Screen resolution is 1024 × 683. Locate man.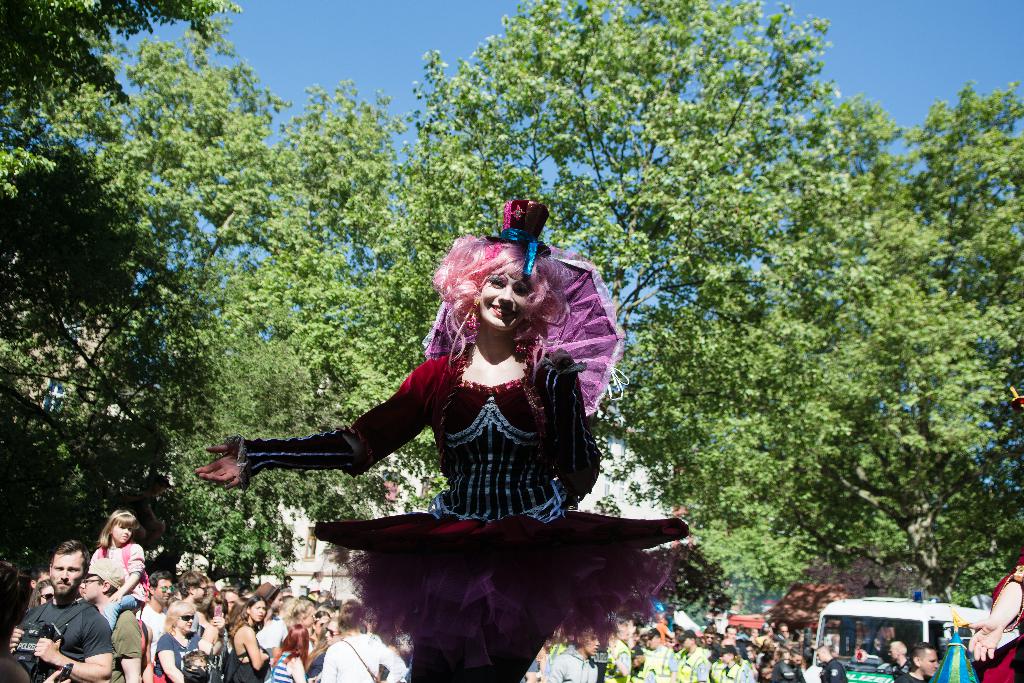
(x1=714, y1=644, x2=755, y2=682).
